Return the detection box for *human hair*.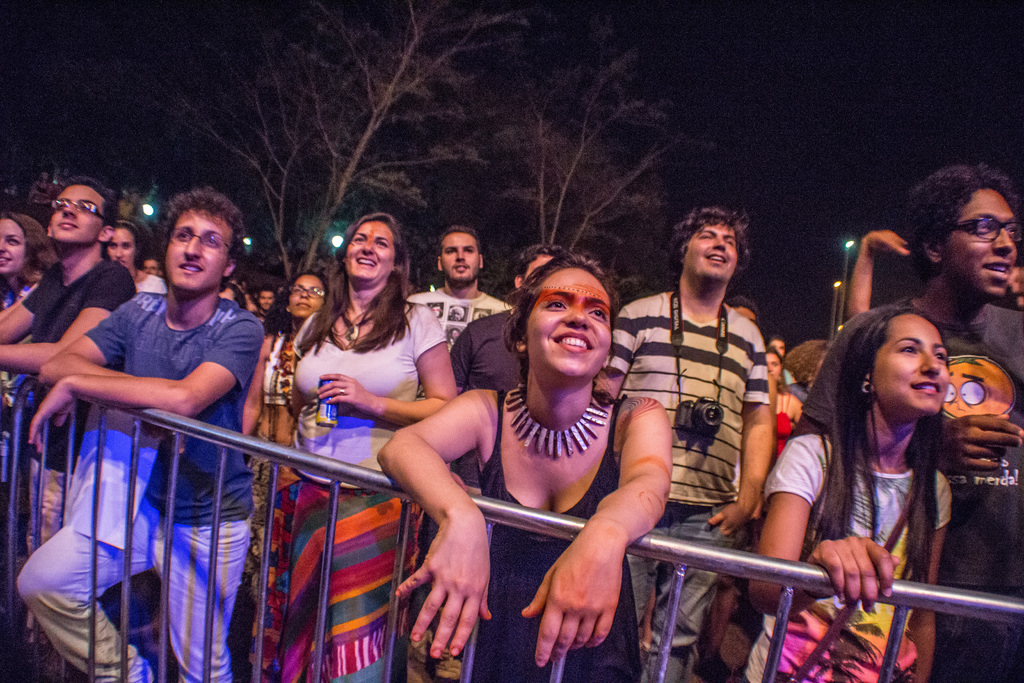
x1=764 y1=342 x2=790 y2=393.
